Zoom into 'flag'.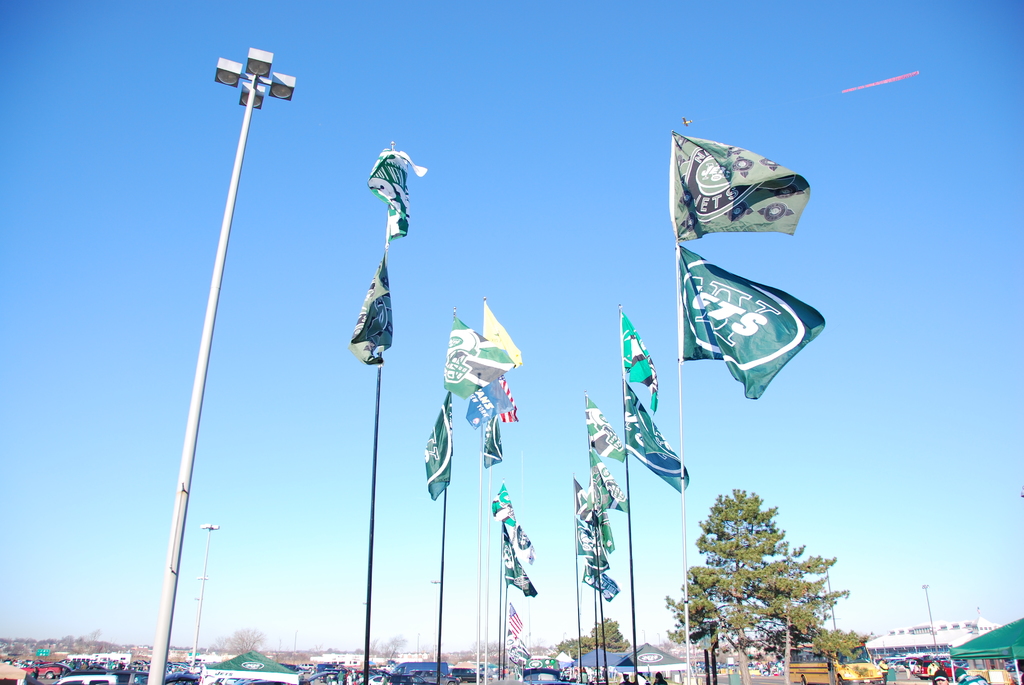
Zoom target: locate(504, 375, 521, 425).
